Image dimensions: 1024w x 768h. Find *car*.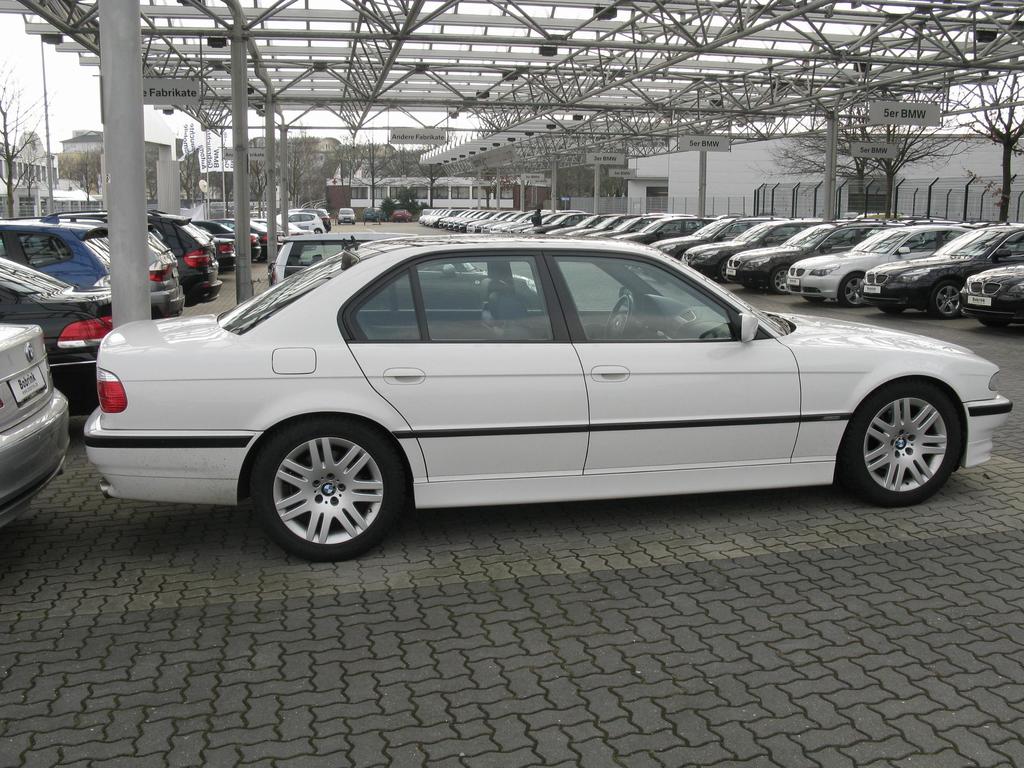
(left=339, top=209, right=358, bottom=225).
